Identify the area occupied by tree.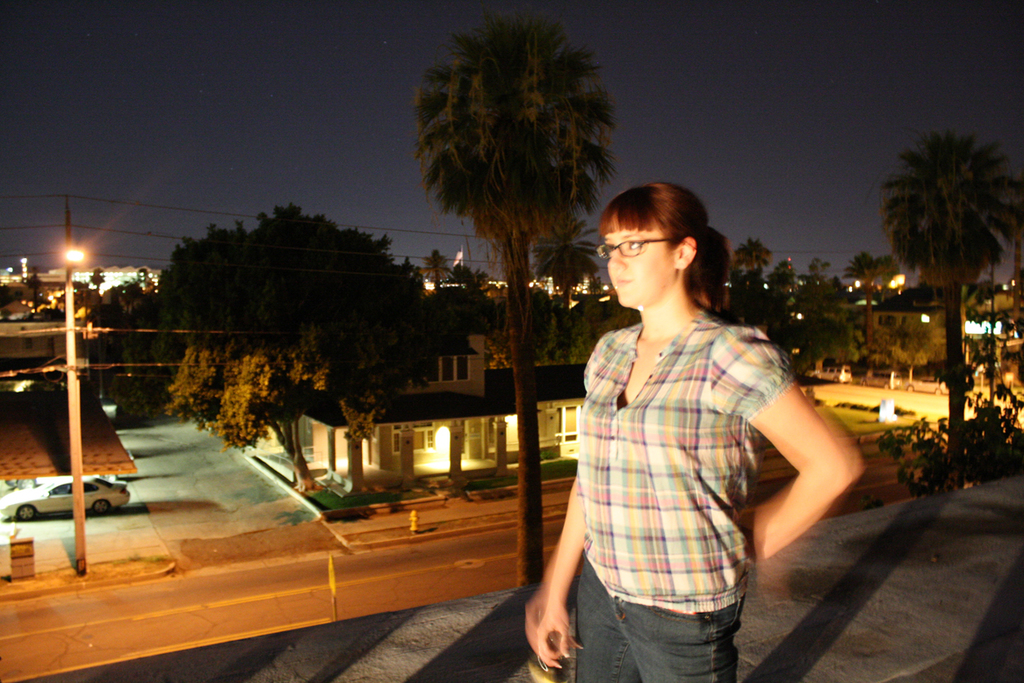
Area: <bbox>768, 298, 865, 378</bbox>.
